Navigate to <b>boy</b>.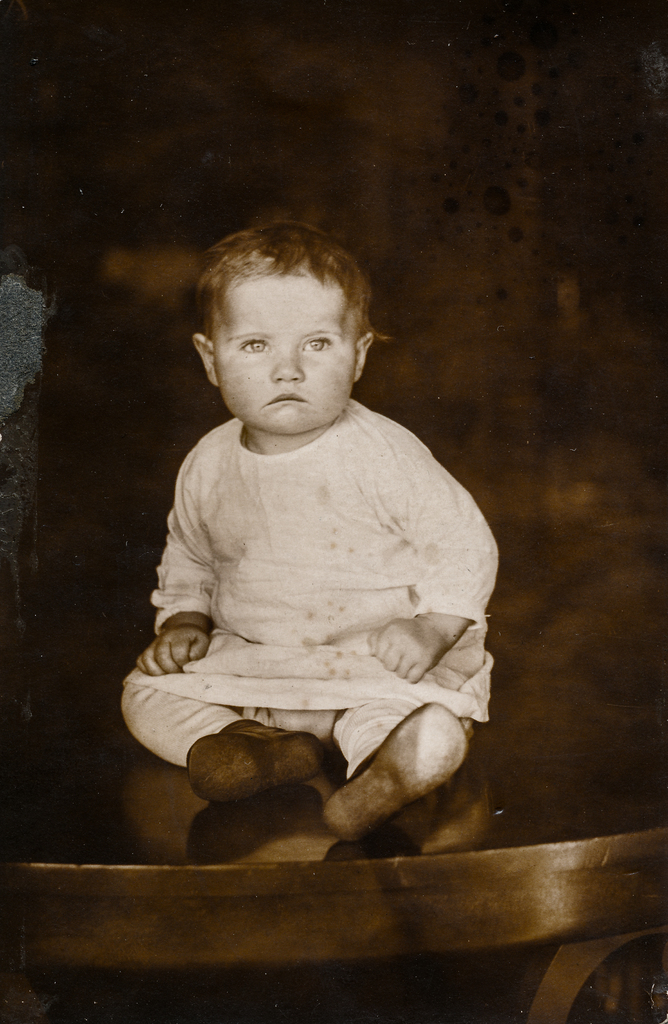
Navigation target: [x1=141, y1=232, x2=488, y2=808].
